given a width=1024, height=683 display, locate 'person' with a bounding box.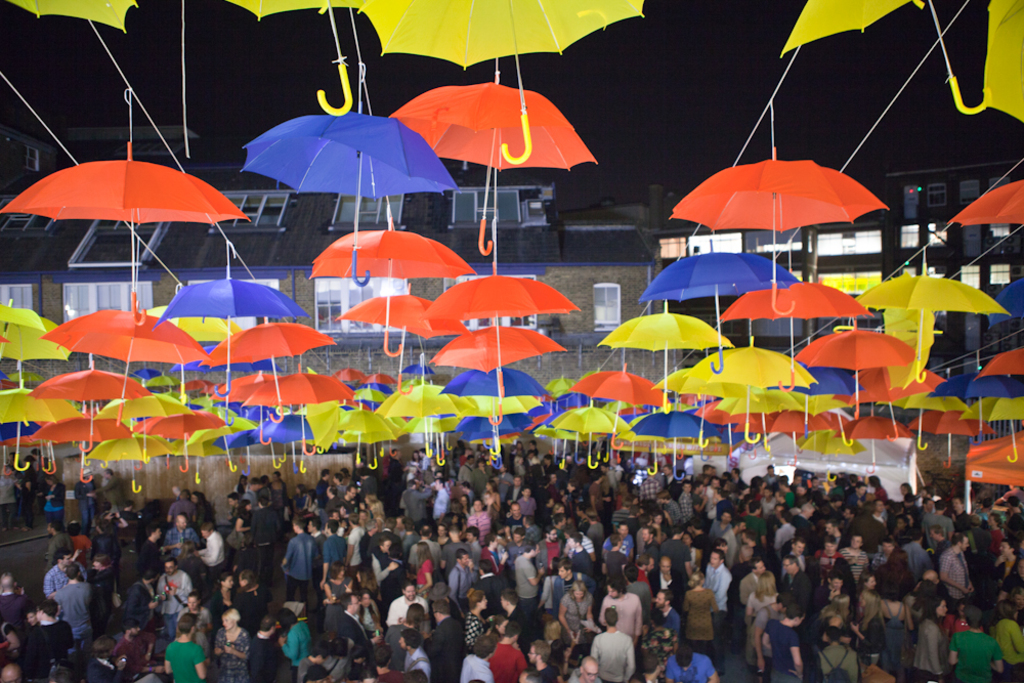
Located: 233 475 247 494.
